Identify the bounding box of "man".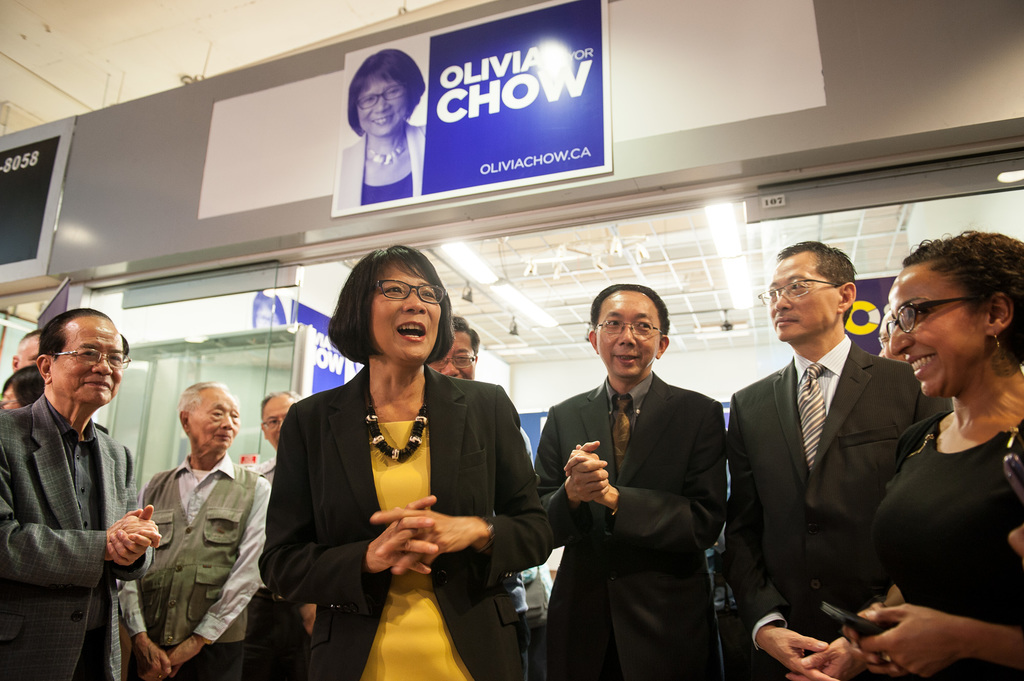
113/385/270/679.
